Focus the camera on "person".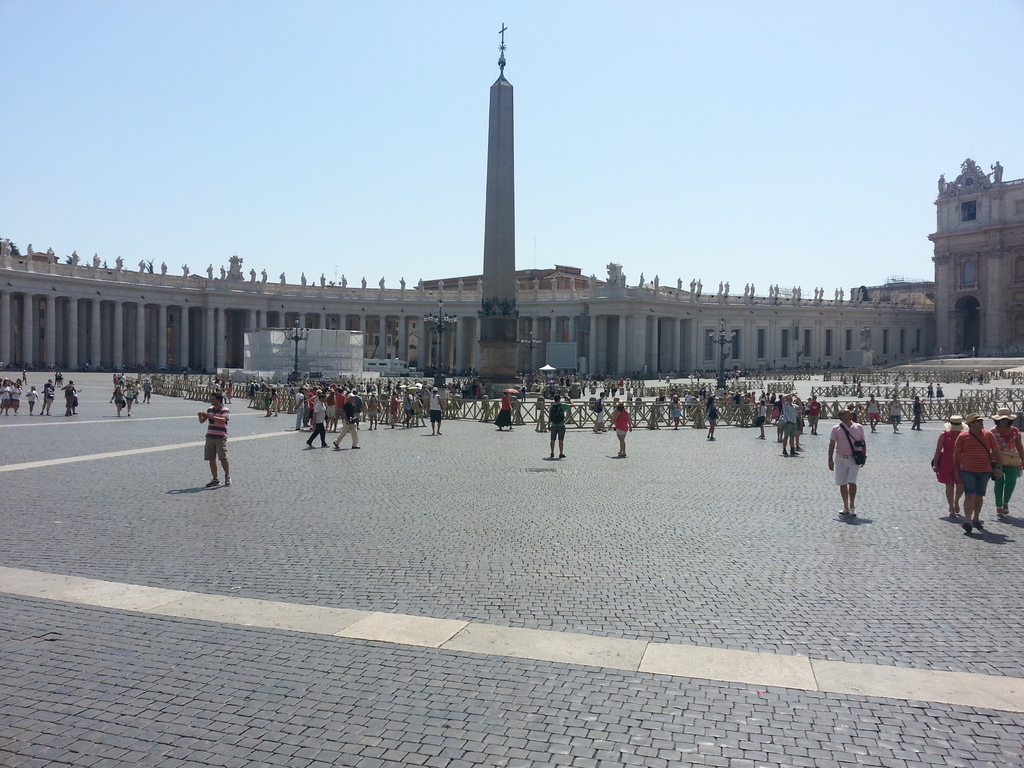
Focus region: 930 417 959 522.
